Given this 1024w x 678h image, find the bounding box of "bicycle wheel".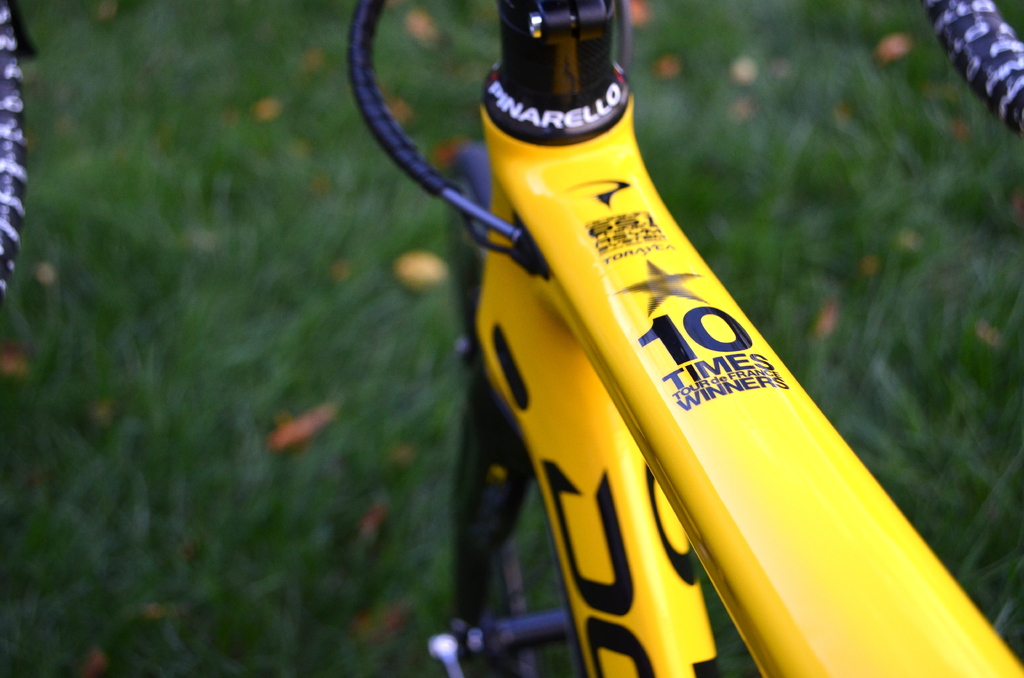
bbox=(454, 136, 600, 677).
